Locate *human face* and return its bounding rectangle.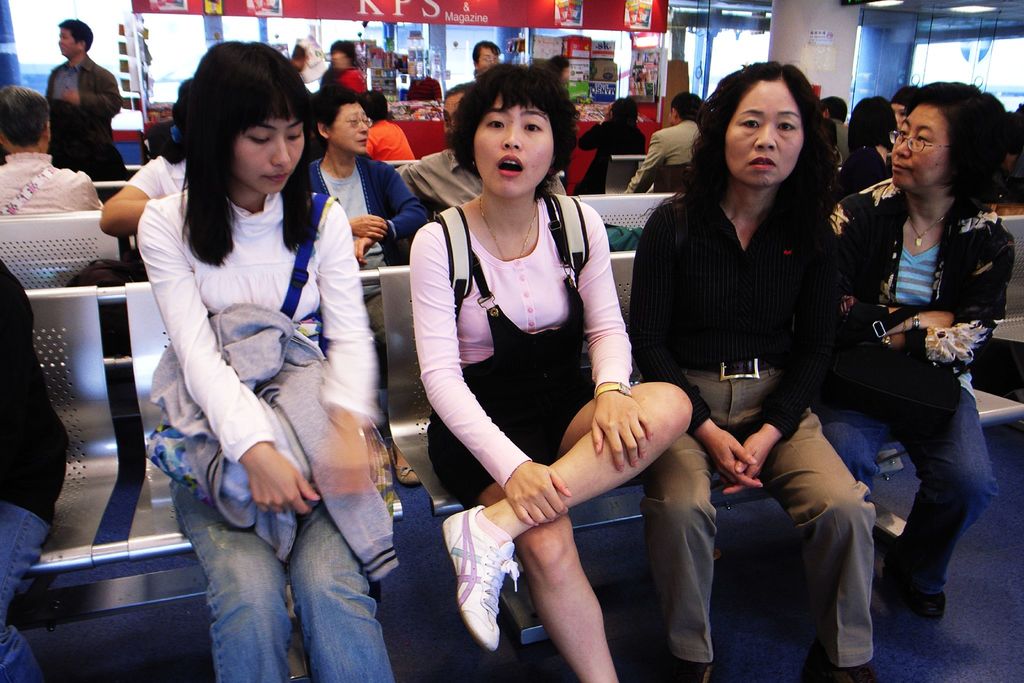
<box>59,27,80,56</box>.
